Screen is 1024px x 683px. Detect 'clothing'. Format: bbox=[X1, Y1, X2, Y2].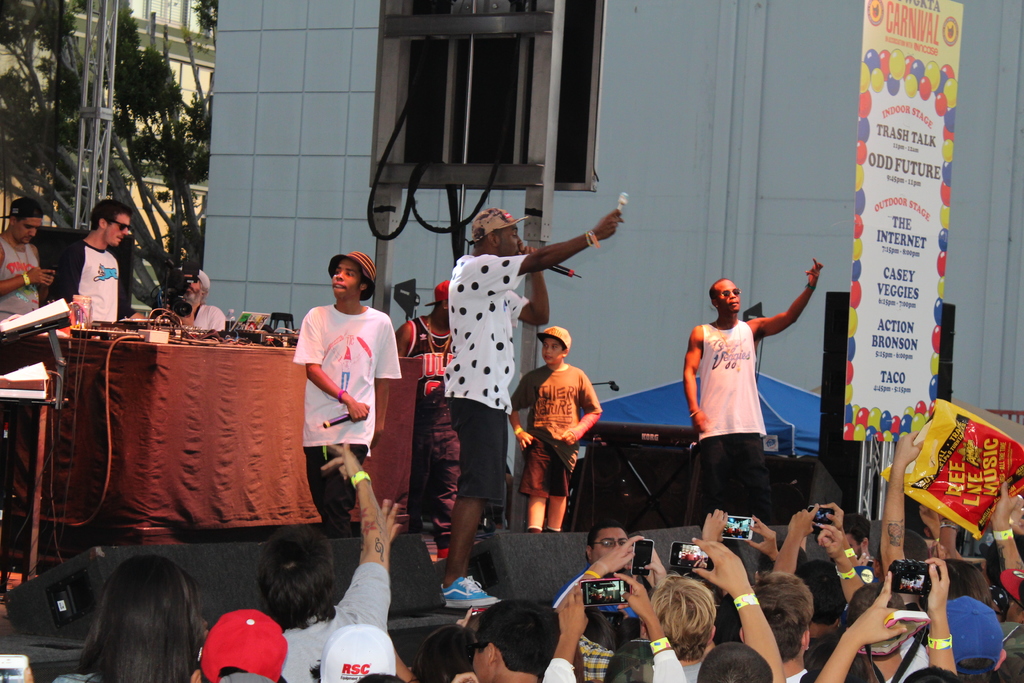
bbox=[194, 303, 223, 329].
